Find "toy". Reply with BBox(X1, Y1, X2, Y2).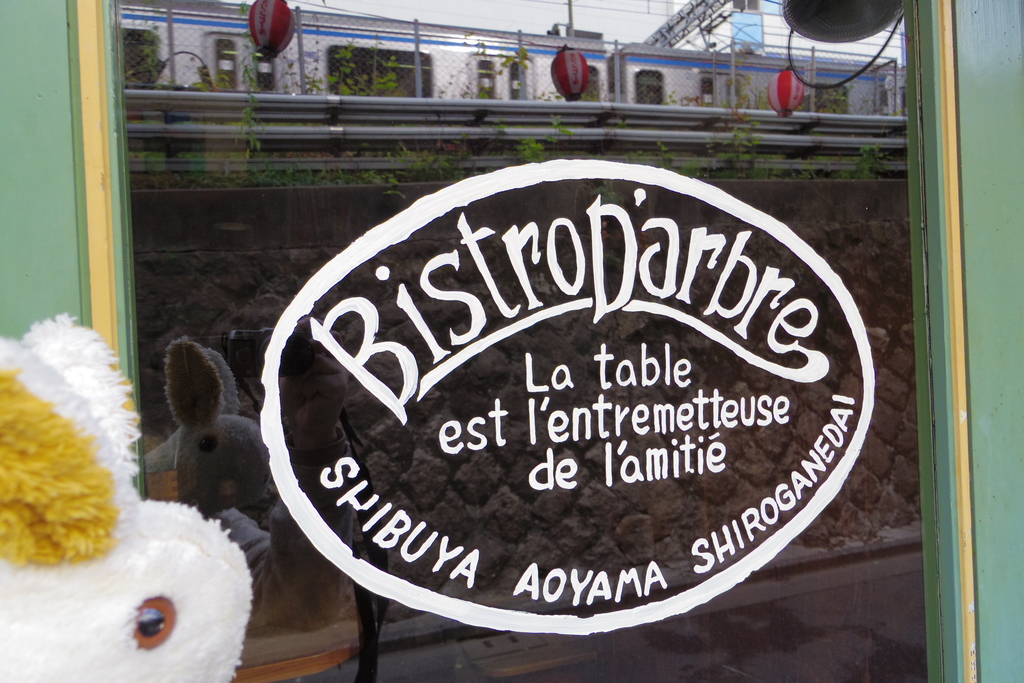
BBox(0, 308, 255, 682).
